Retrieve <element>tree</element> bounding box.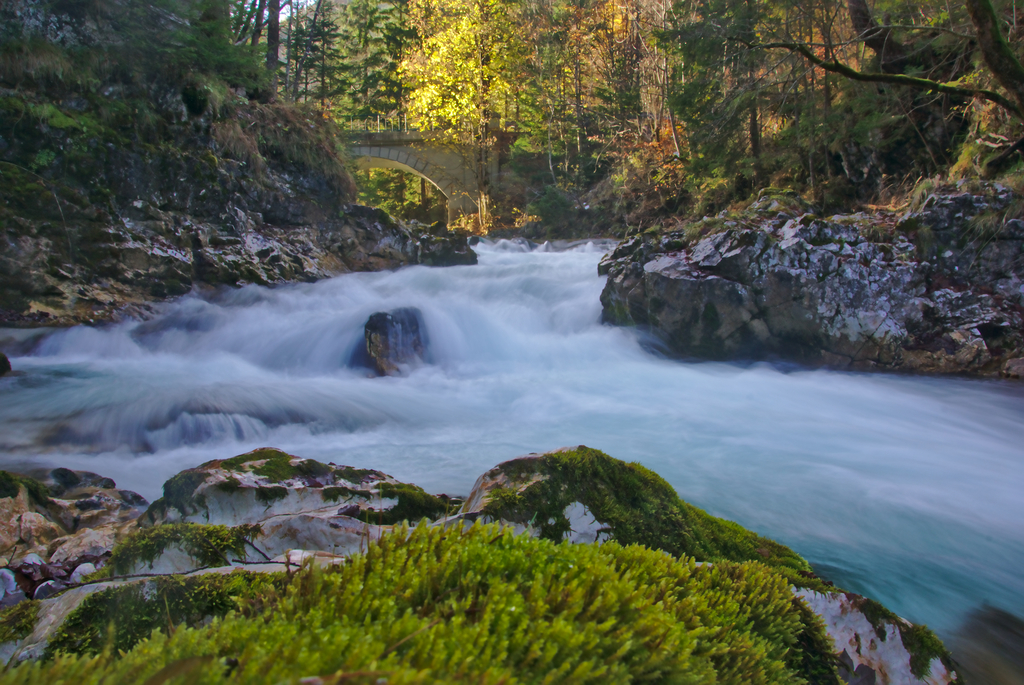
Bounding box: rect(650, 0, 1023, 104).
